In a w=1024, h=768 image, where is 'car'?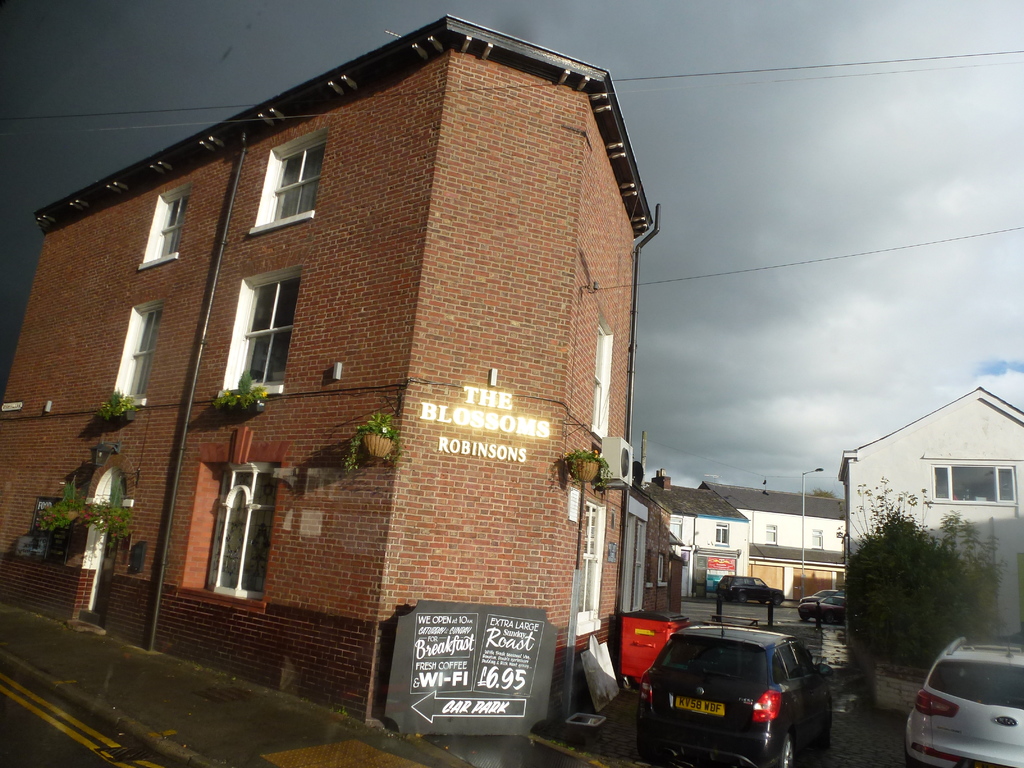
(792,595,846,627).
